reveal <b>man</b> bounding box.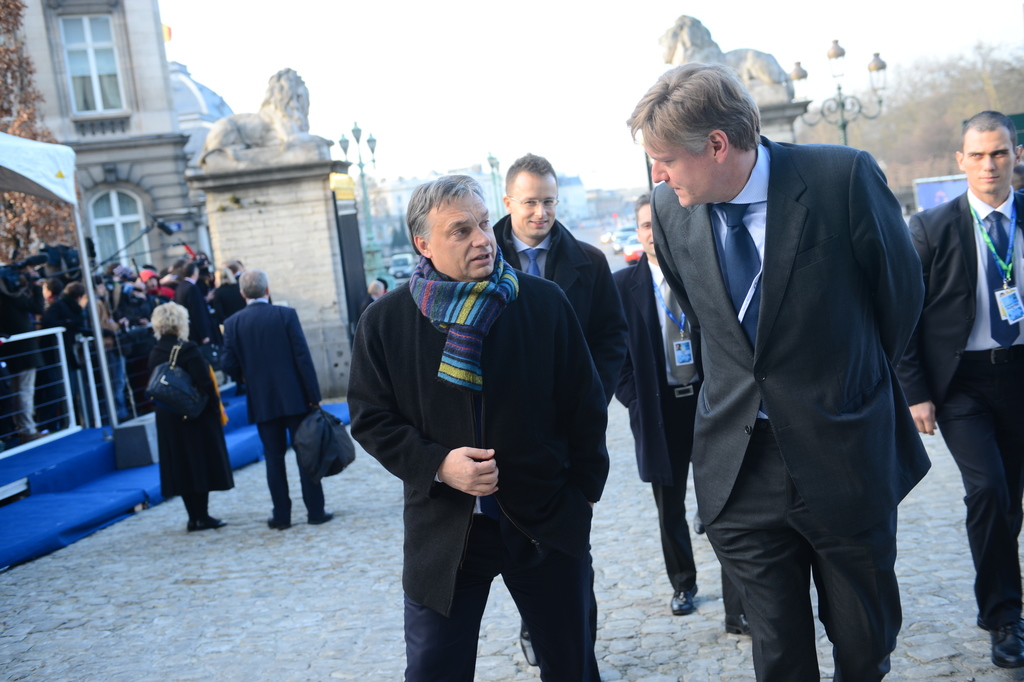
Revealed: <box>908,106,1023,673</box>.
